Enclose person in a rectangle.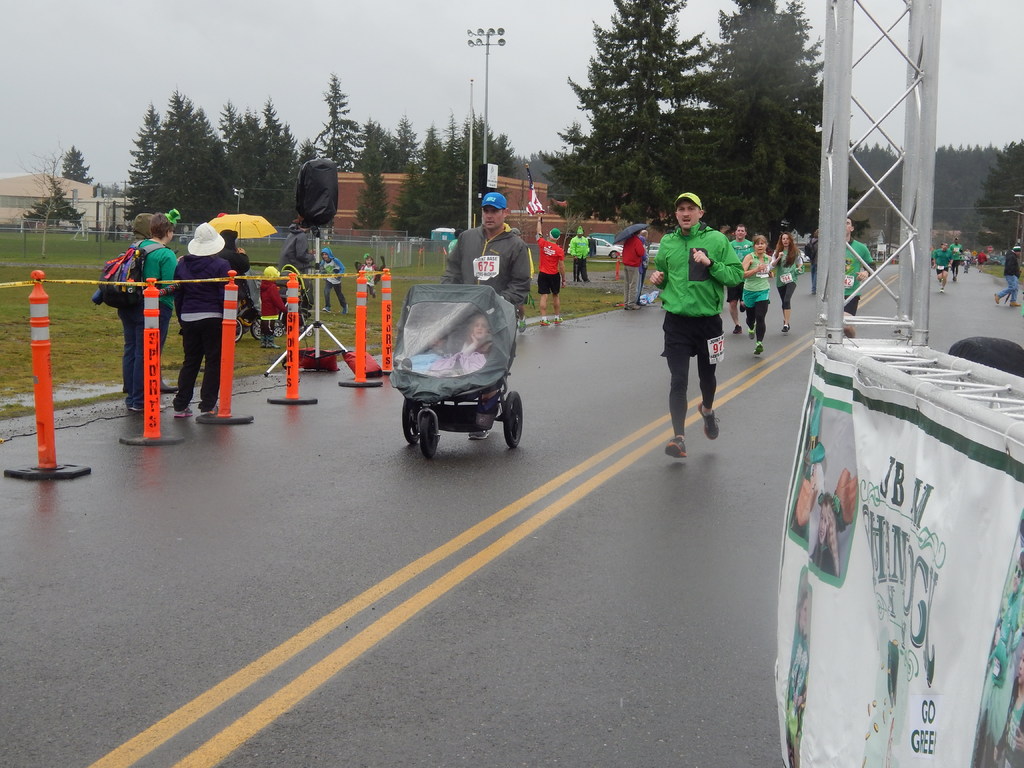
x1=618, y1=224, x2=649, y2=310.
